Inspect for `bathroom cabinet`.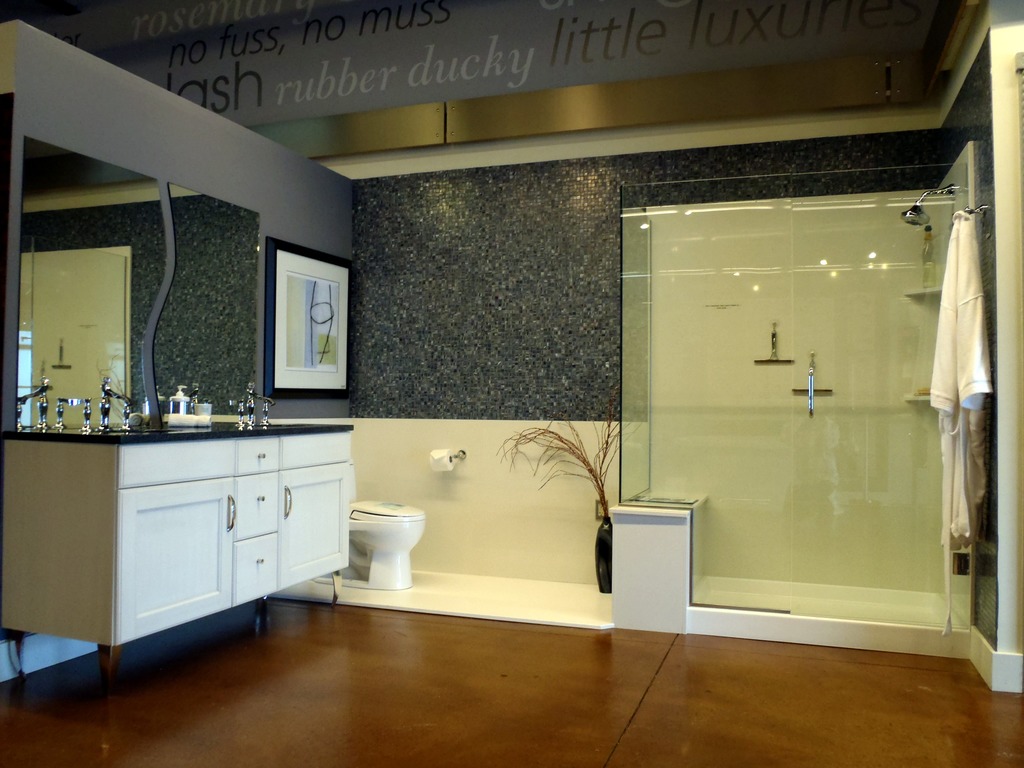
Inspection: Rect(0, 417, 363, 678).
